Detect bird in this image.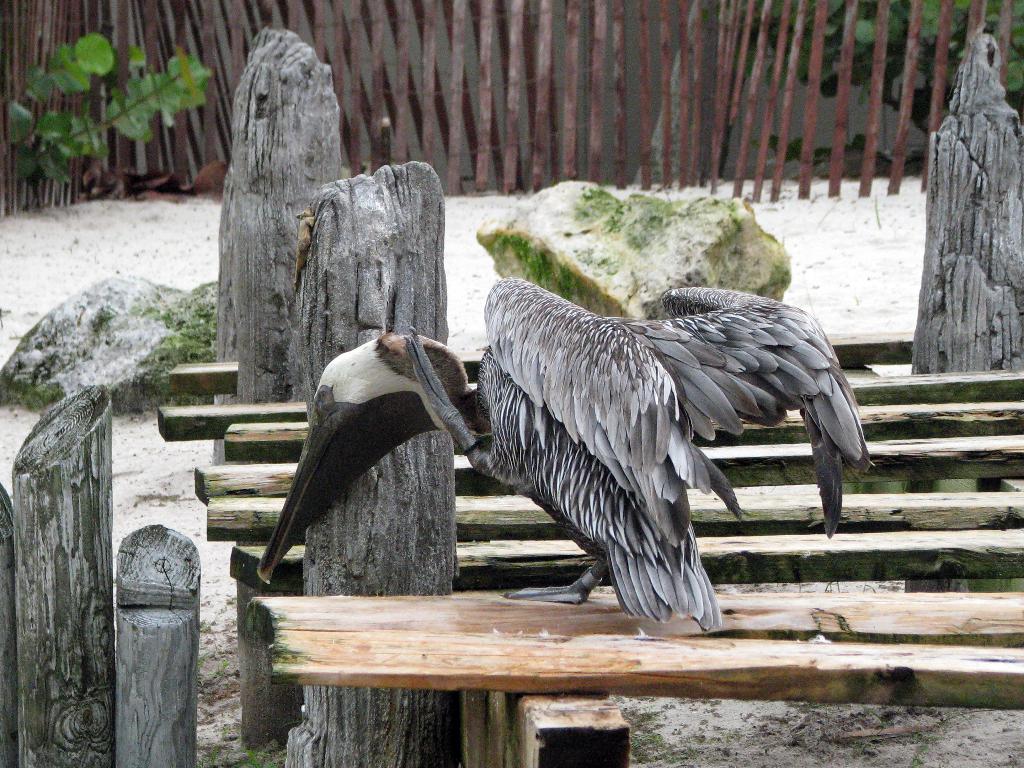
Detection: region(256, 271, 879, 640).
